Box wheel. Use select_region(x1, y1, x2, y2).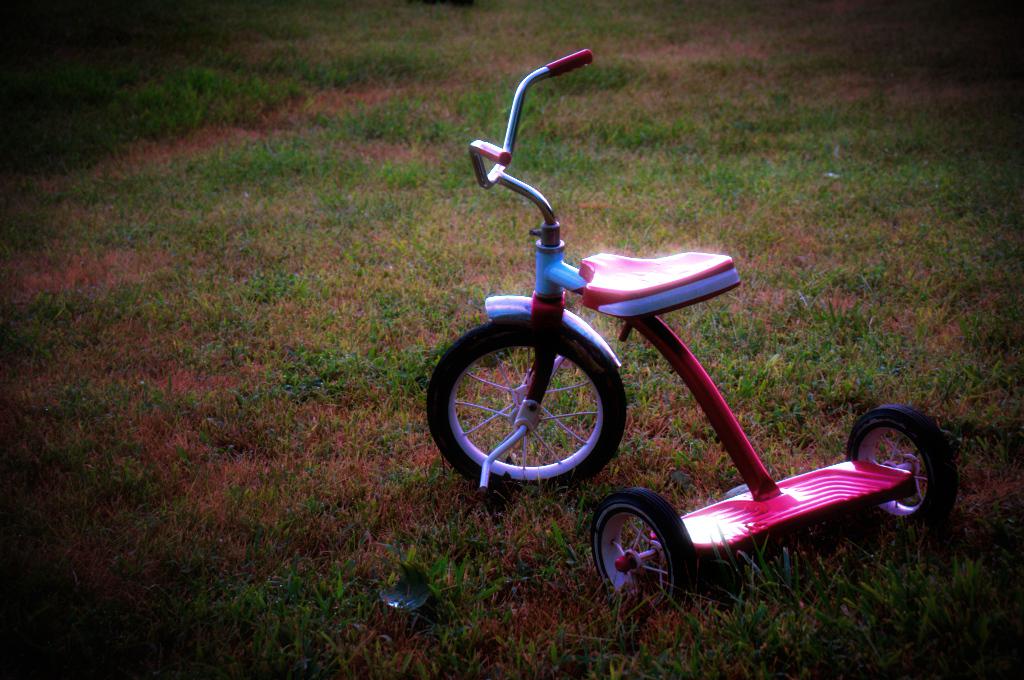
select_region(845, 402, 965, 534).
